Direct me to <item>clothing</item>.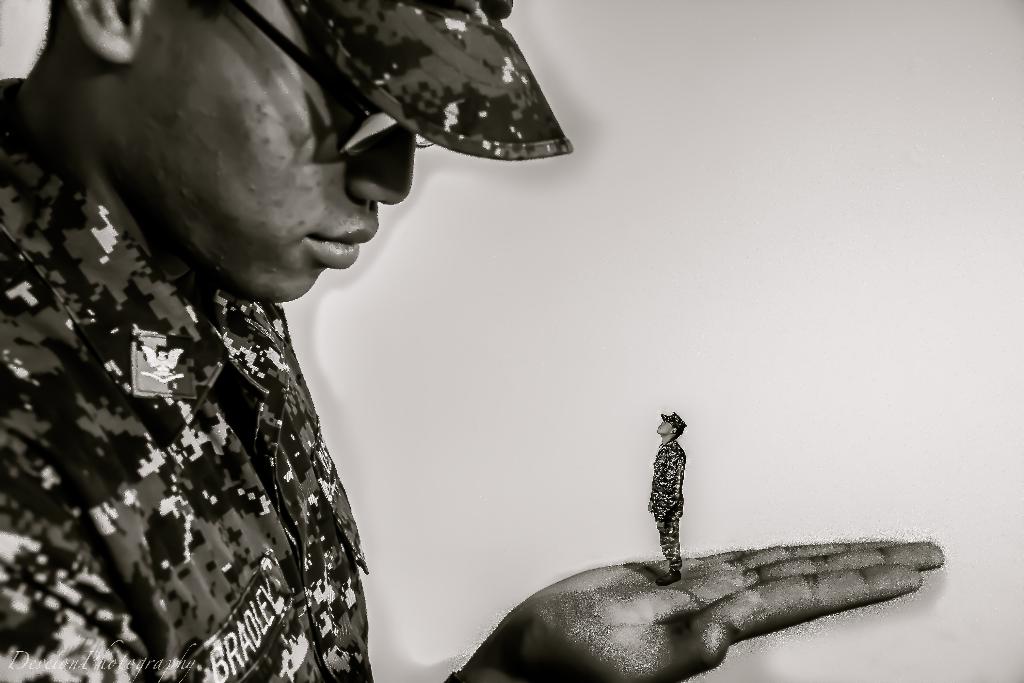
Direction: [647, 446, 689, 589].
